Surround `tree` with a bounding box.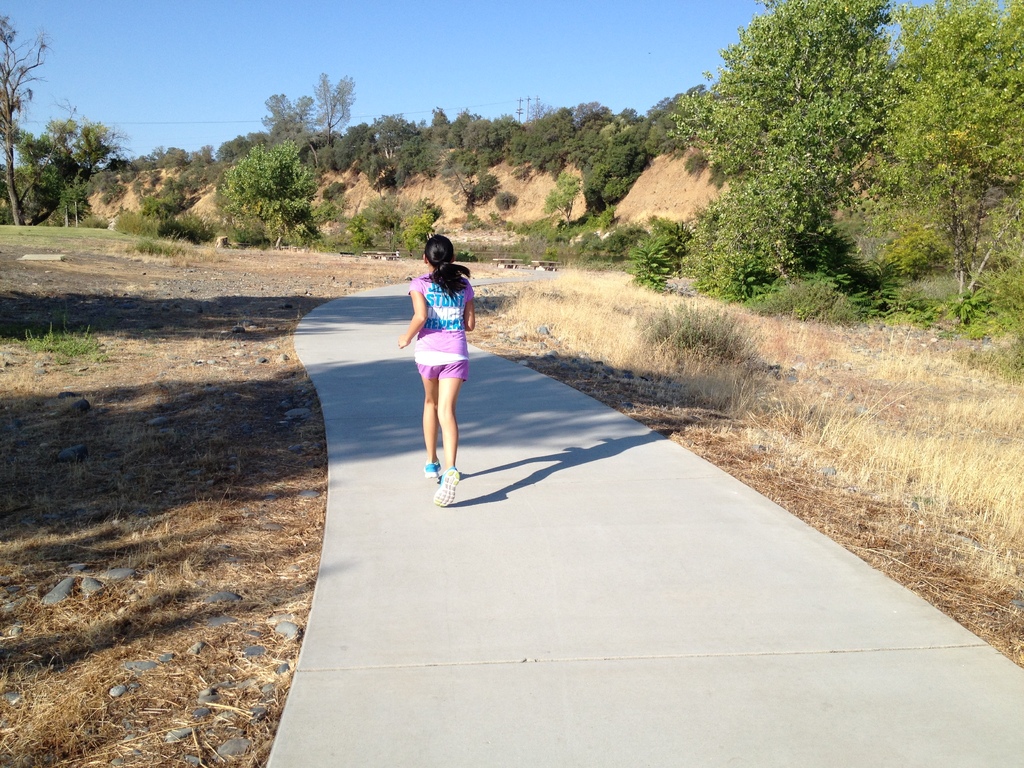
851 1 1023 332.
